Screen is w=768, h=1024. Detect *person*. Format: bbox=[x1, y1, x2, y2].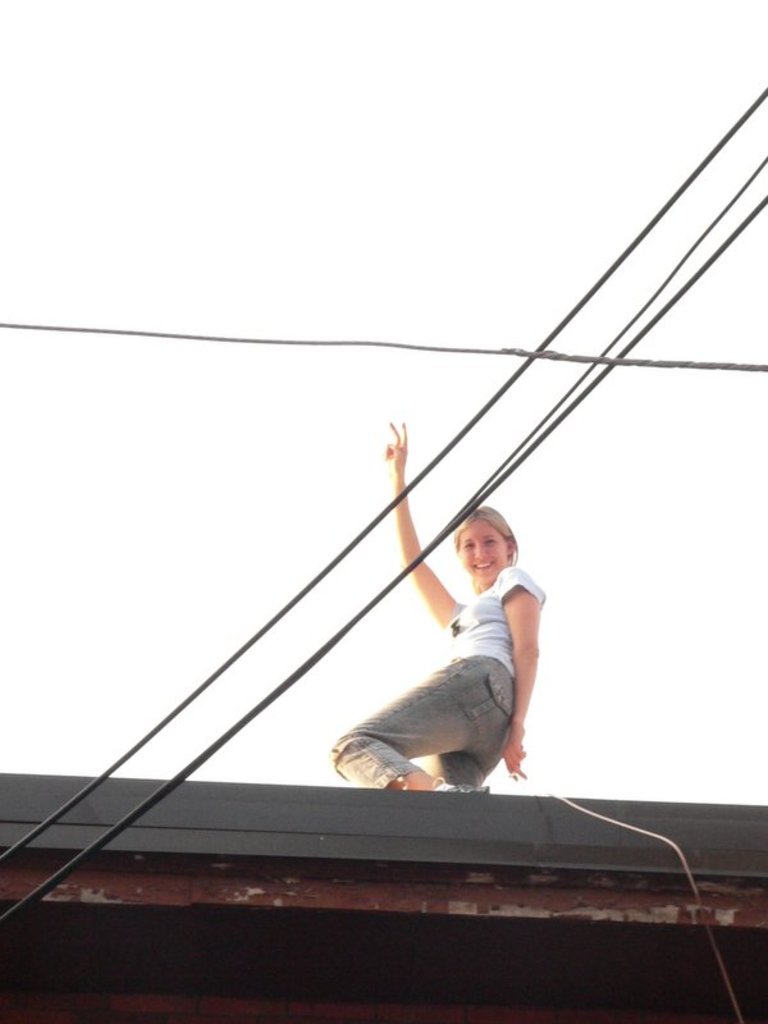
bbox=[329, 419, 550, 790].
